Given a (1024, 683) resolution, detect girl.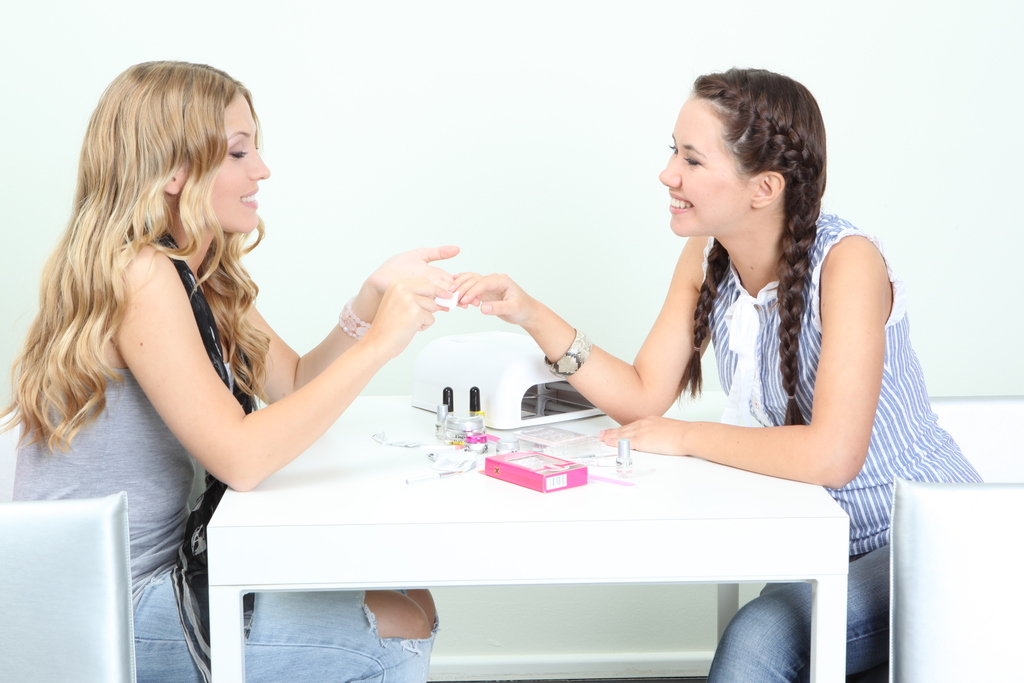
<bbox>452, 62, 984, 682</bbox>.
